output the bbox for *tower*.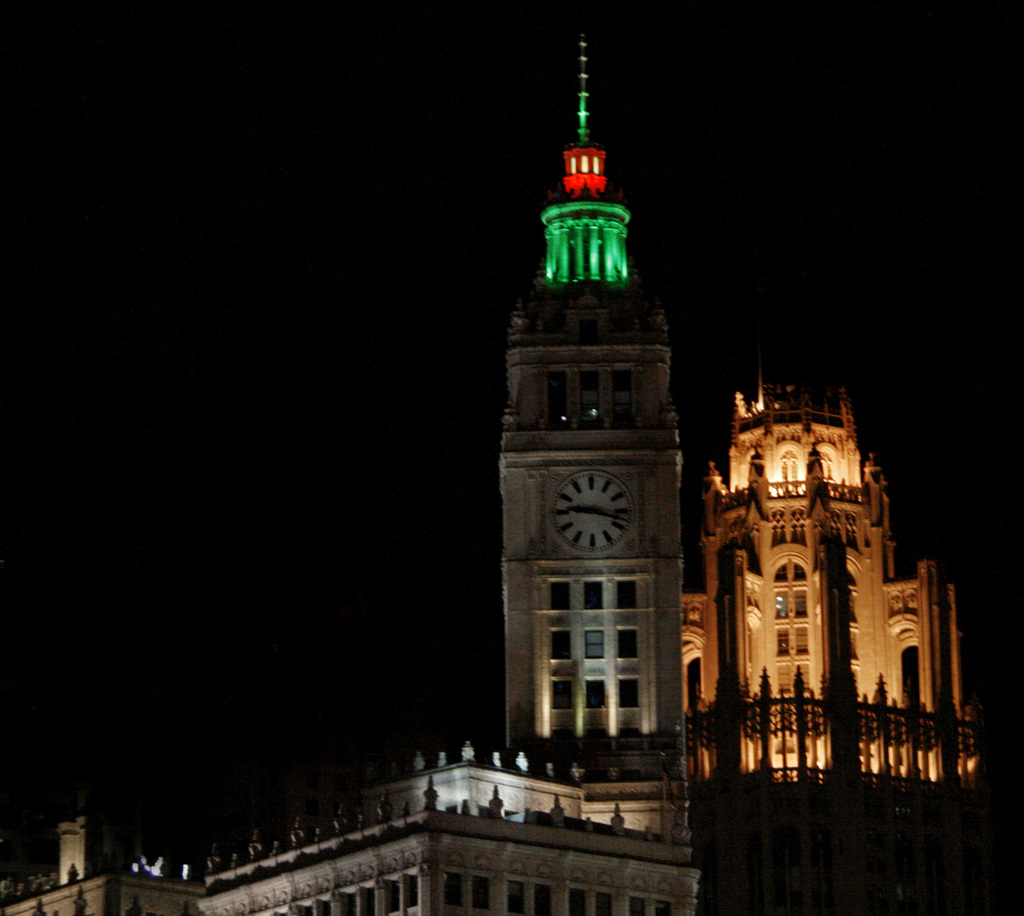
<bbox>497, 31, 687, 828</bbox>.
